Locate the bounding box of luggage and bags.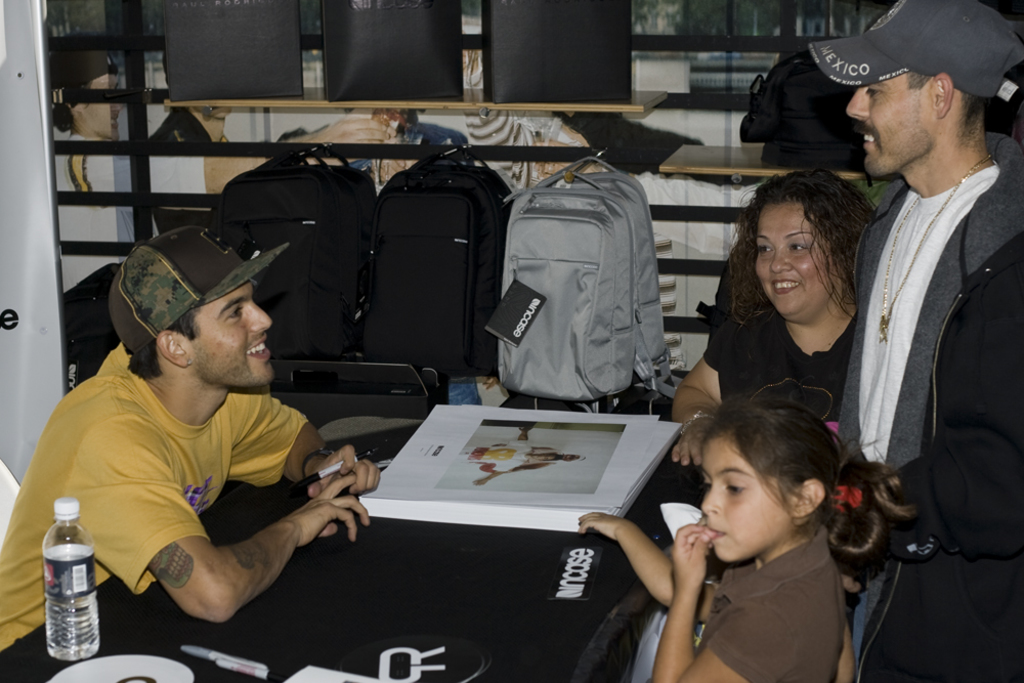
Bounding box: 373,157,511,381.
